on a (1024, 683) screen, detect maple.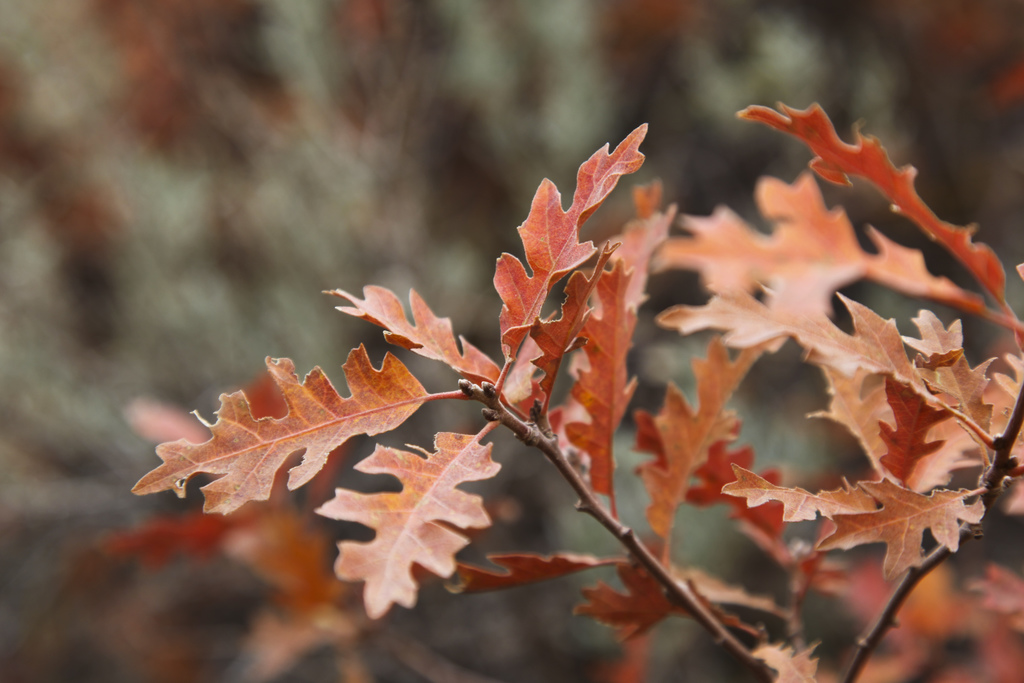
BBox(109, 279, 574, 579).
